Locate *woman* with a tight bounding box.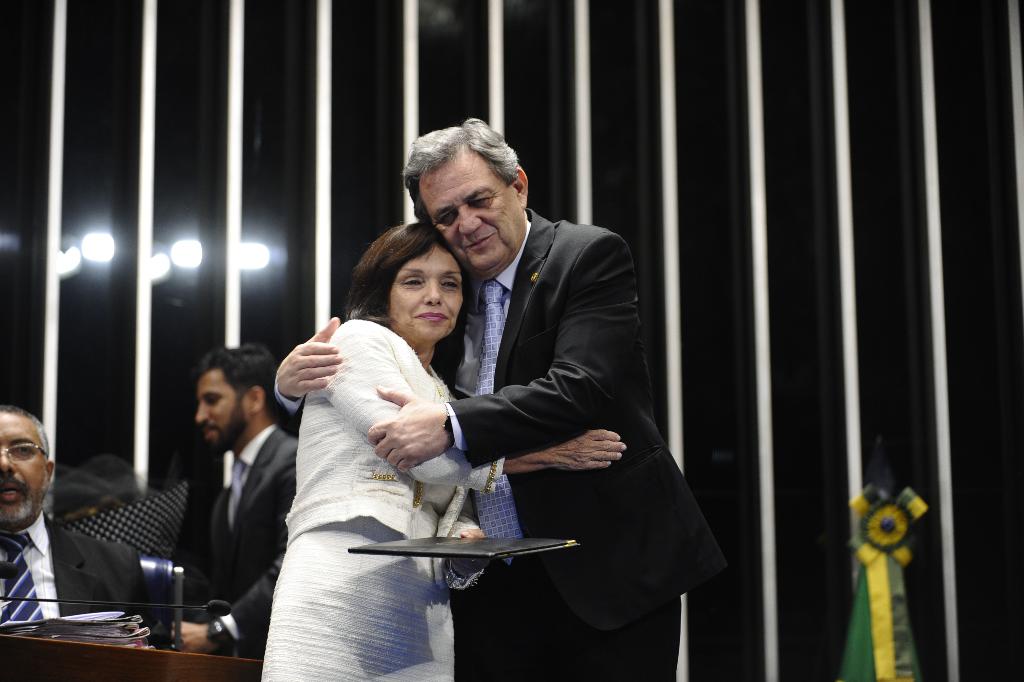
box=[302, 185, 657, 673].
